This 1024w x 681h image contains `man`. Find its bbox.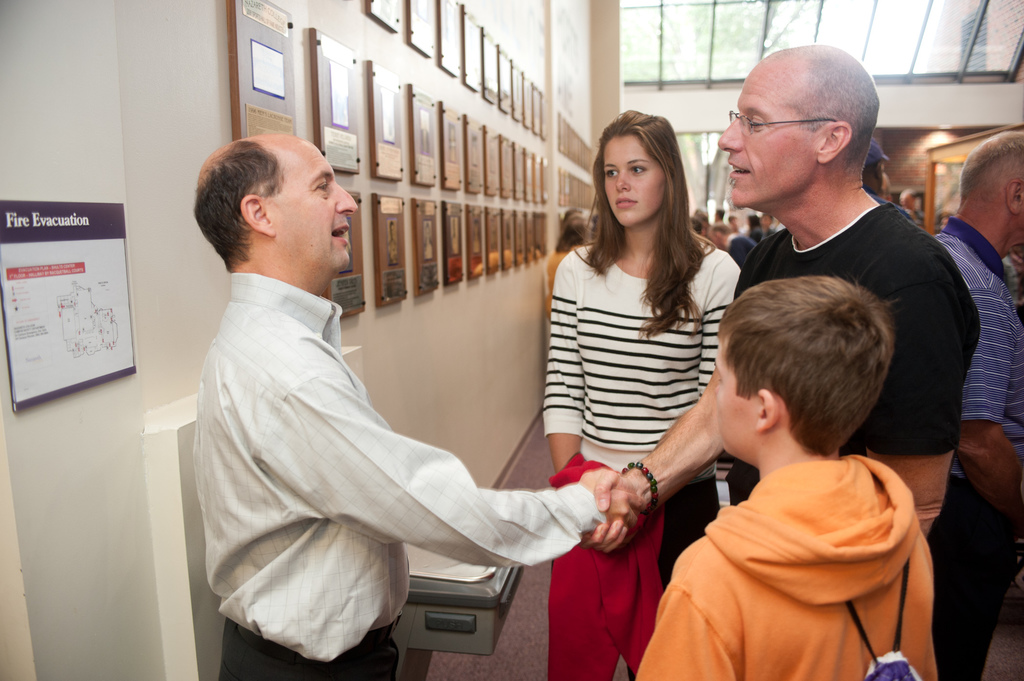
(590,48,975,679).
